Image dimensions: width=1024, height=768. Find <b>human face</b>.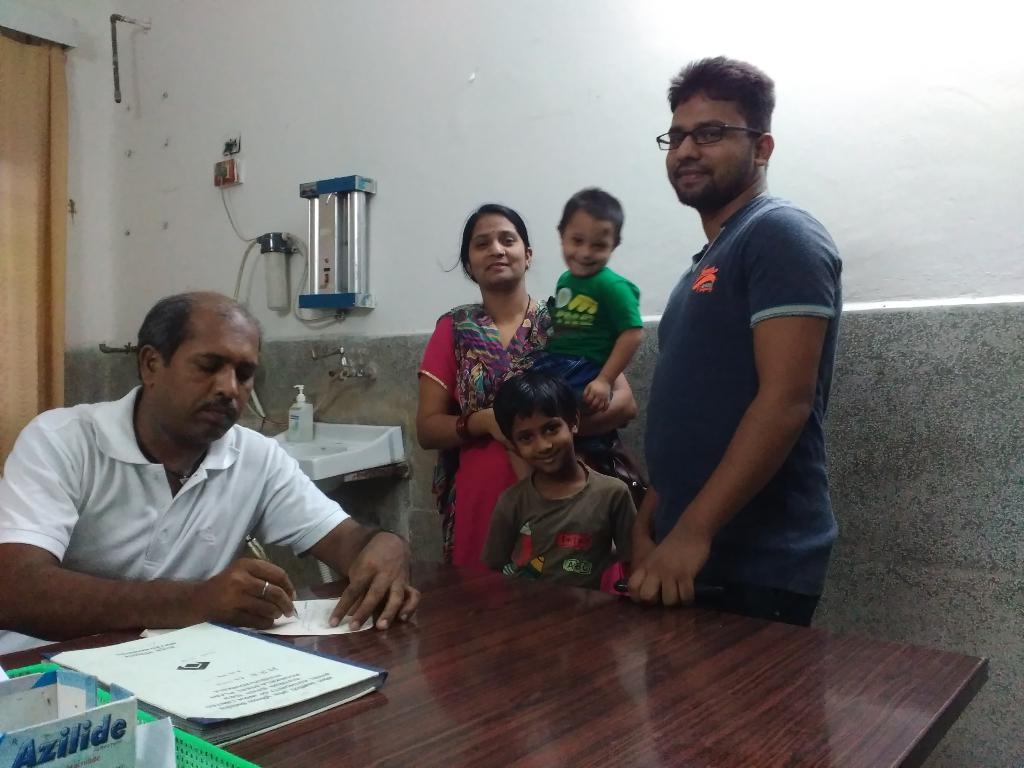
[left=467, top=214, right=528, bottom=291].
